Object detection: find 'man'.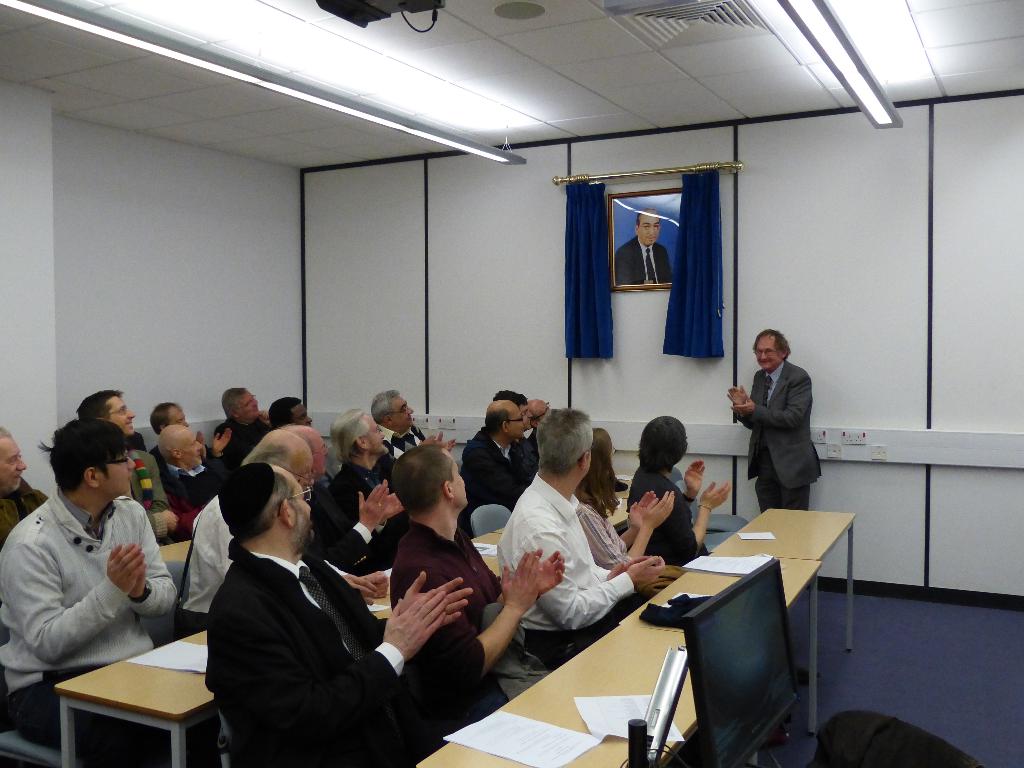
x1=8, y1=417, x2=190, y2=720.
